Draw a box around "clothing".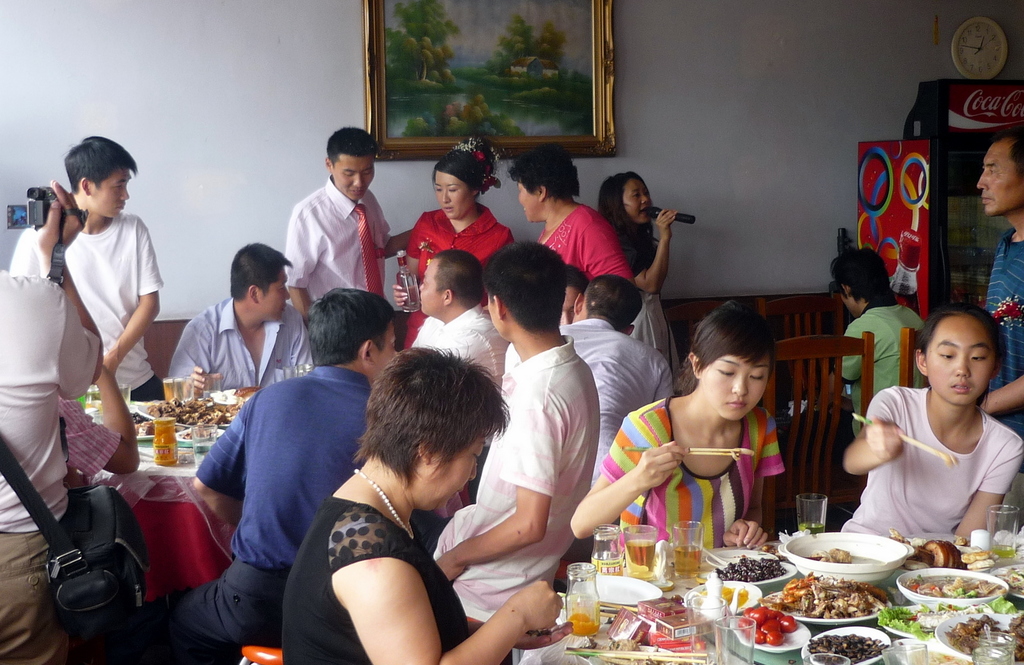
605:220:682:382.
